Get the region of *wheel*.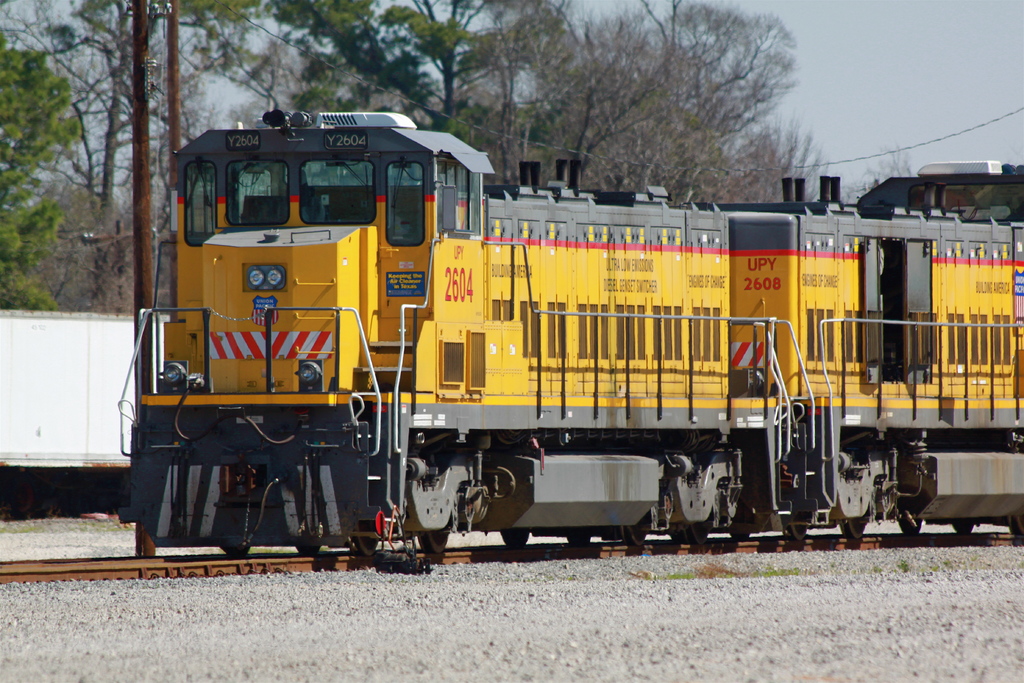
<box>356,527,383,555</box>.
